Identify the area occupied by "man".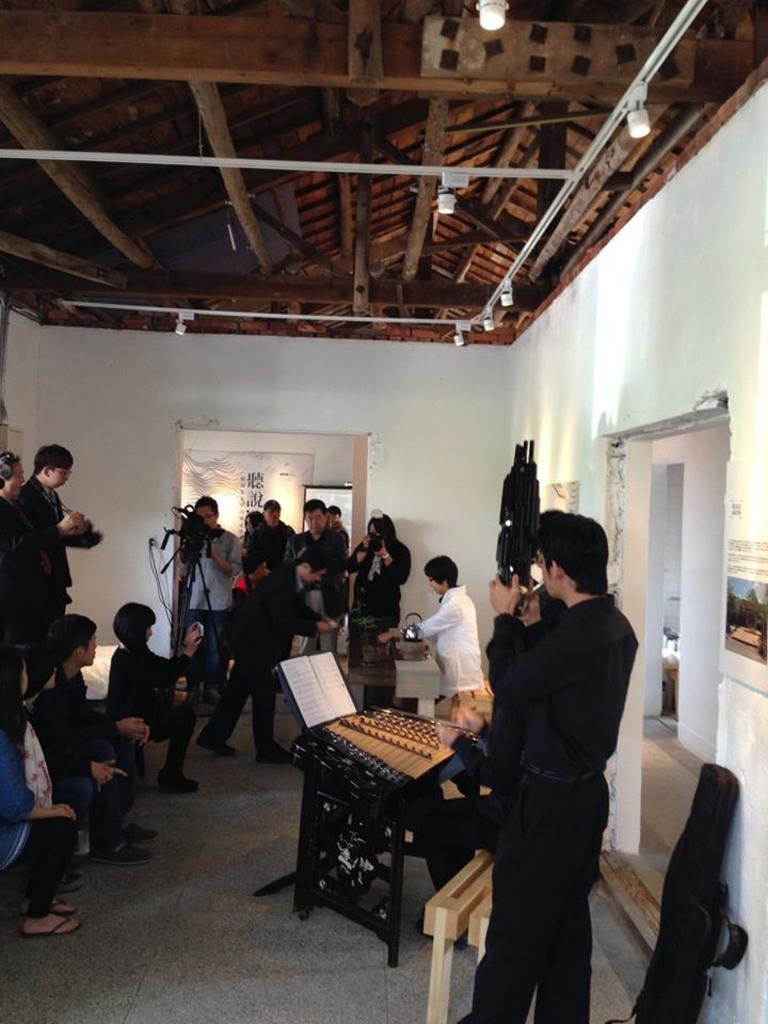
Area: crop(450, 485, 647, 1008).
